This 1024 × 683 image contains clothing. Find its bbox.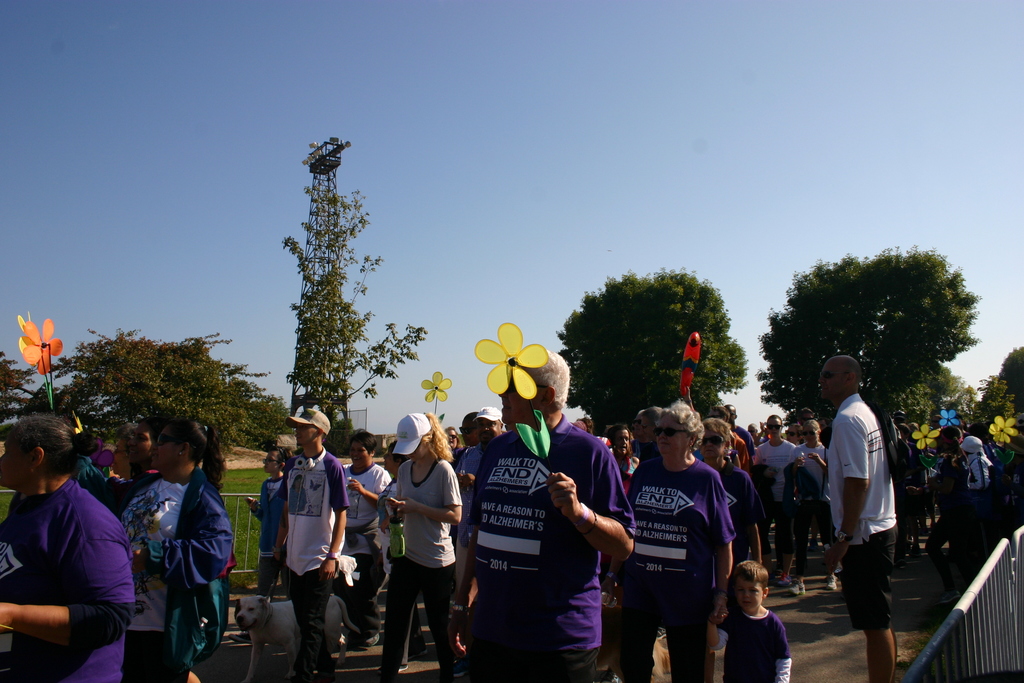
pyautogui.locateOnScreen(615, 452, 737, 682).
